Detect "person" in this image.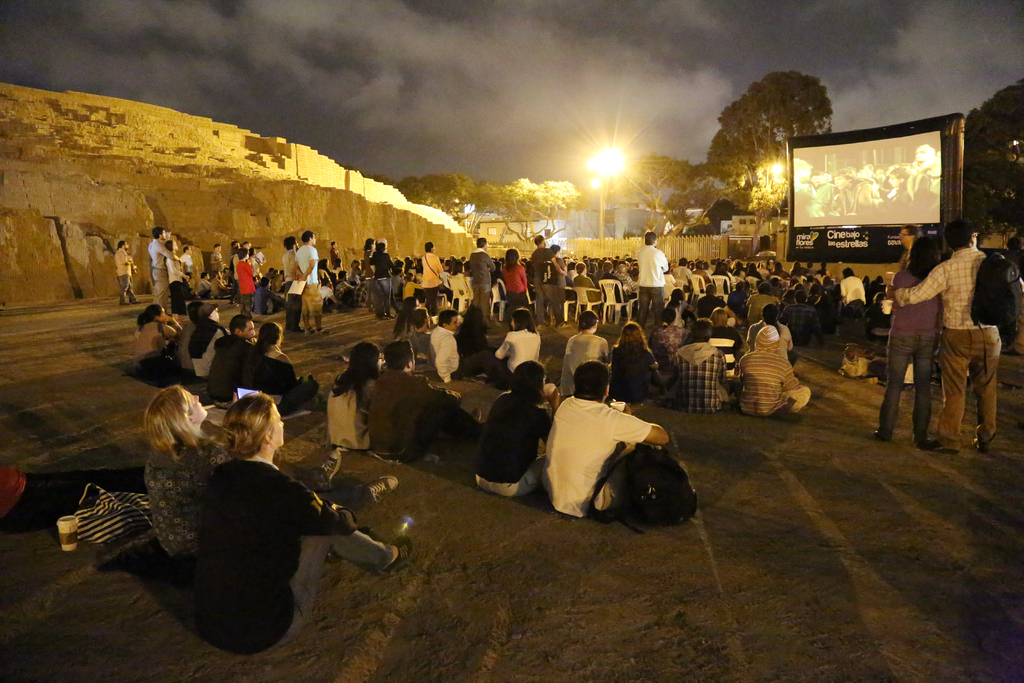
Detection: left=660, top=261, right=683, bottom=292.
